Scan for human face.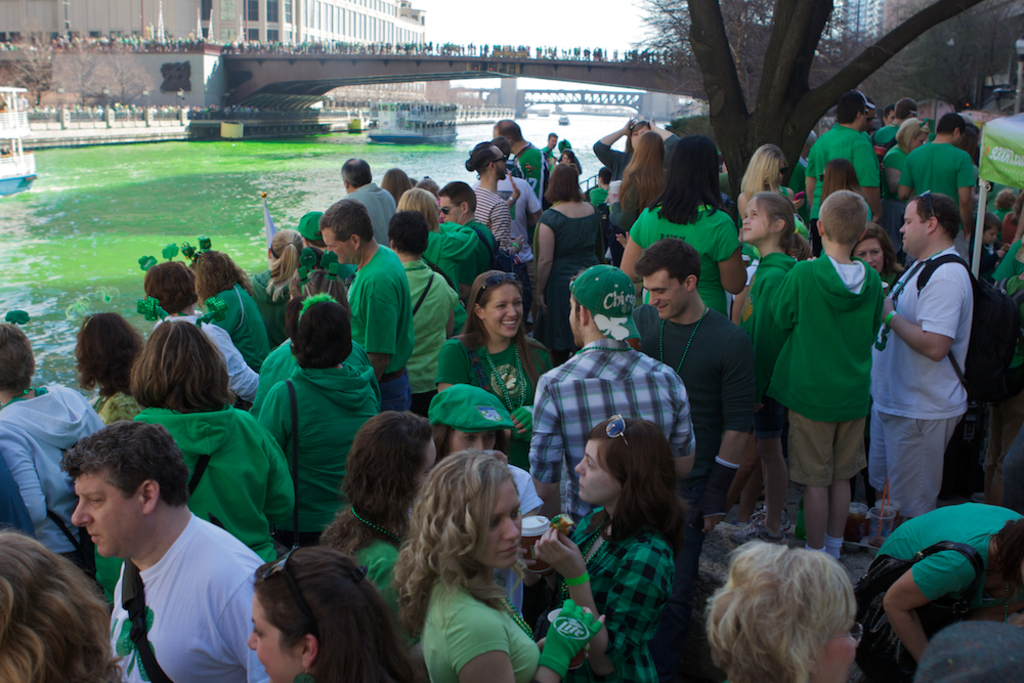
Scan result: (438,198,466,226).
